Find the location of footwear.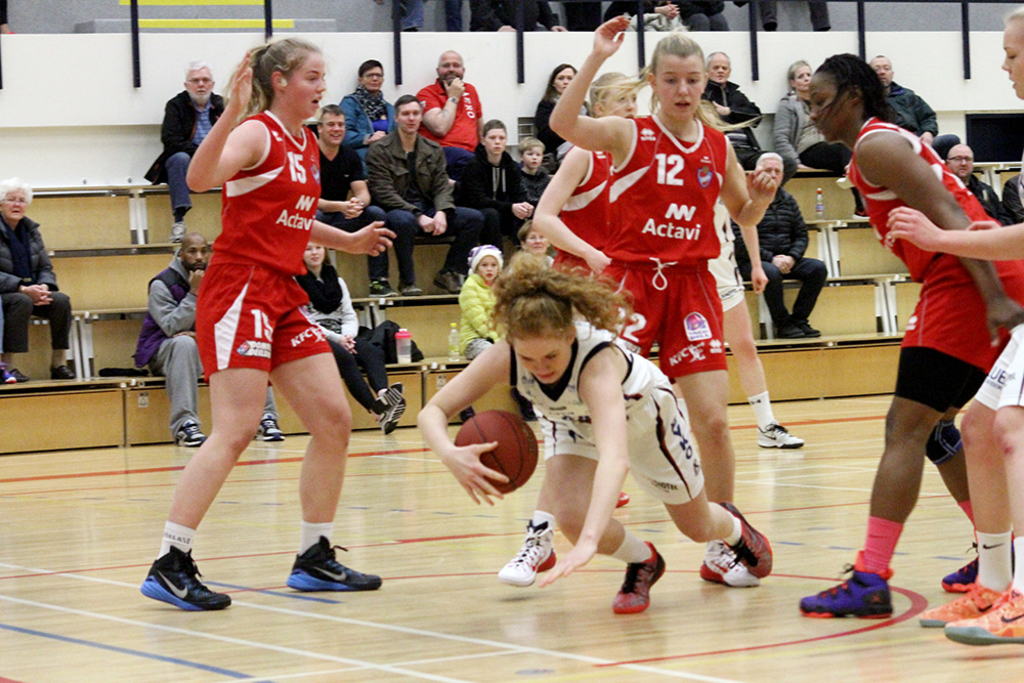
Location: {"left": 756, "top": 420, "right": 804, "bottom": 450}.
